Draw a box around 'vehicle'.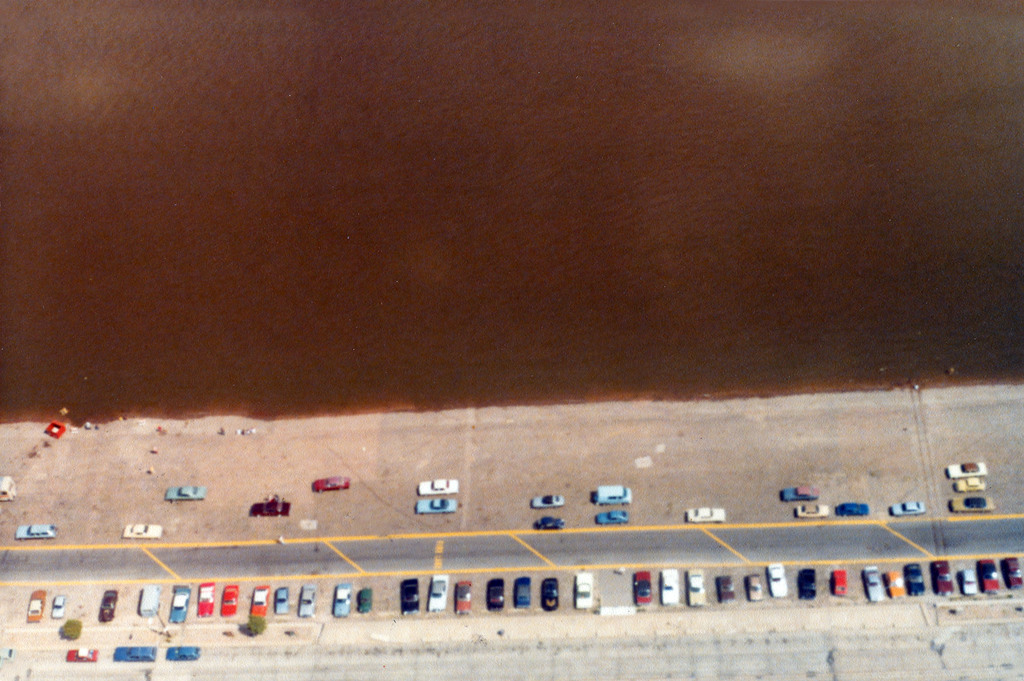
[530,487,563,511].
